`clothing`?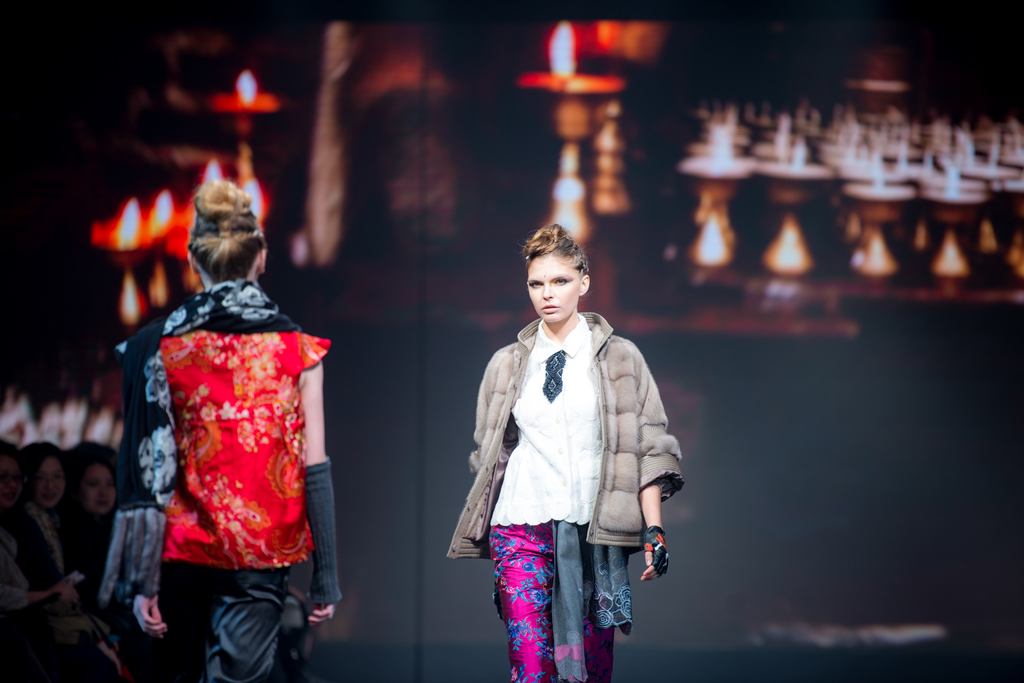
[left=442, top=306, right=688, bottom=682]
